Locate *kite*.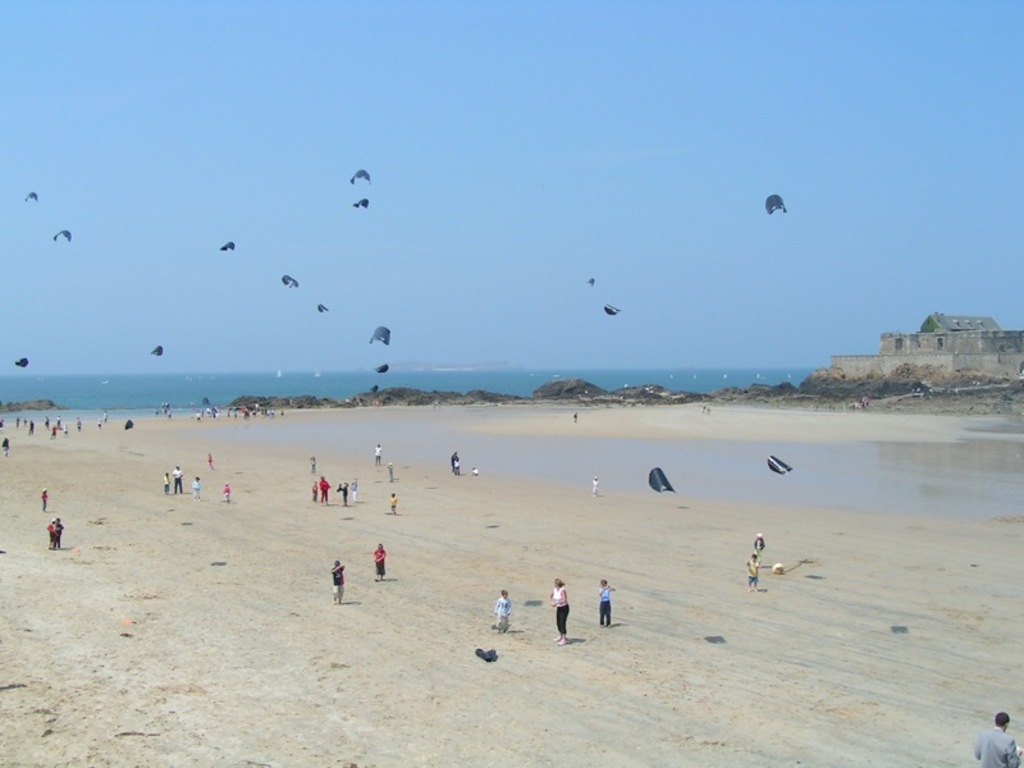
Bounding box: crop(648, 465, 678, 495).
